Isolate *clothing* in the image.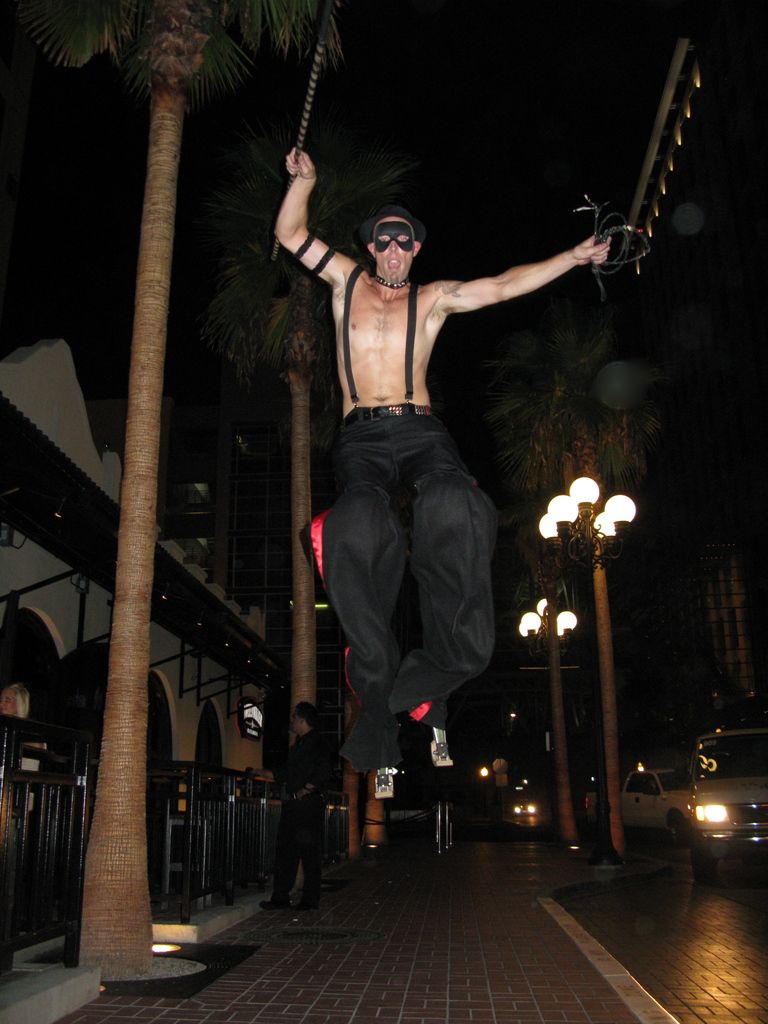
Isolated region: BBox(287, 166, 547, 753).
